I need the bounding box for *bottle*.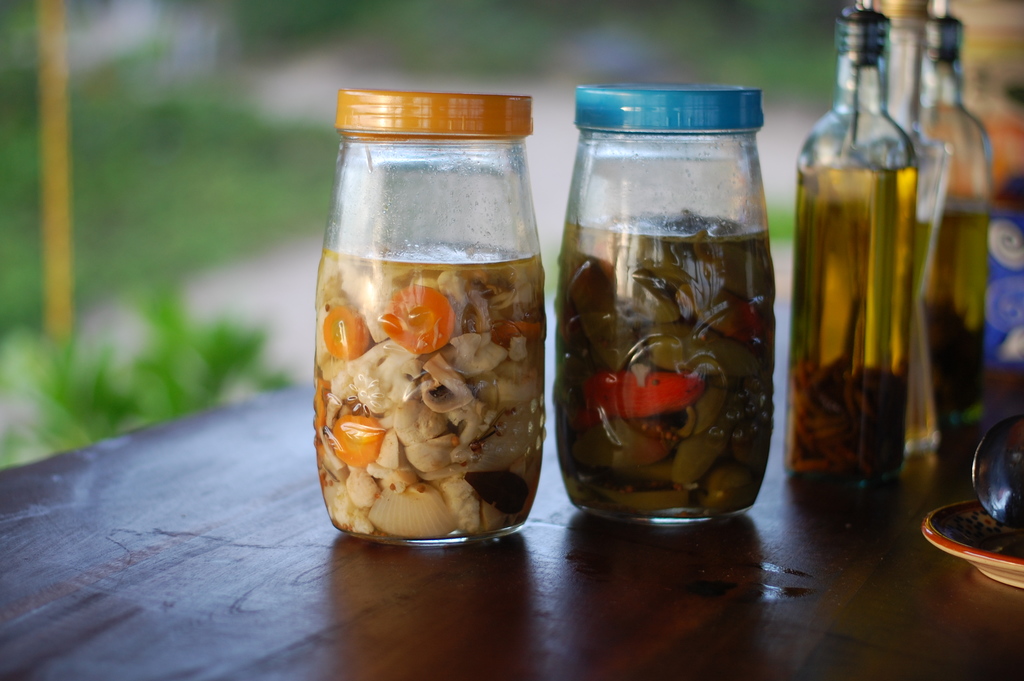
Here it is: BBox(853, 0, 963, 464).
